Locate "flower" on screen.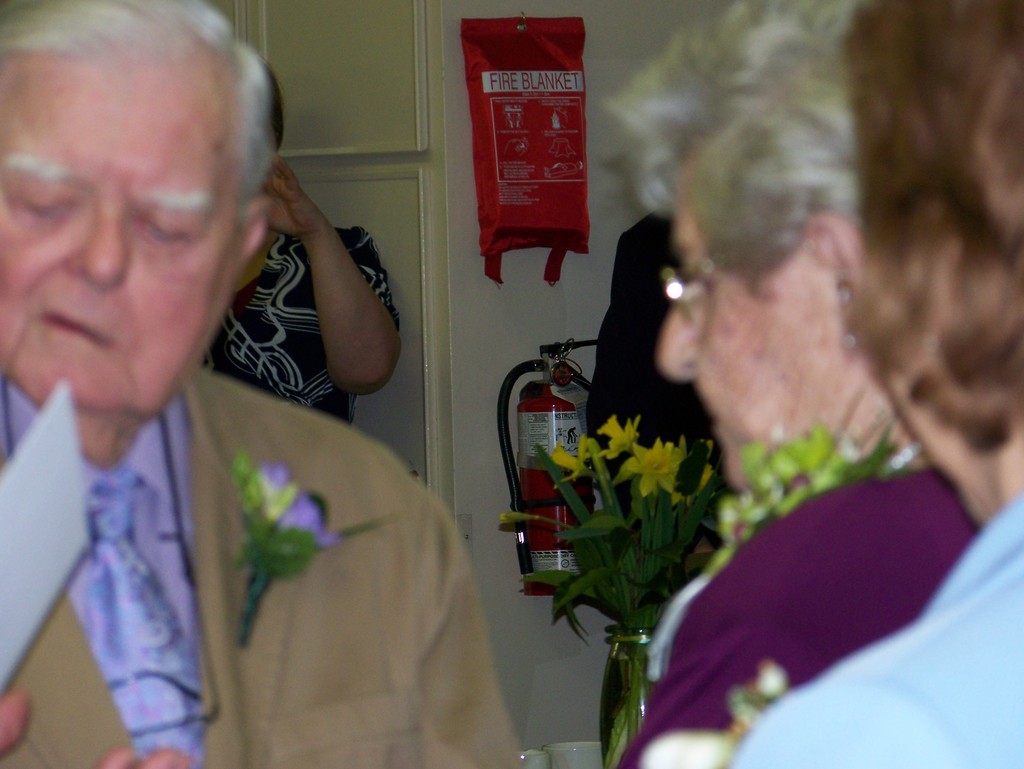
On screen at 733,519,746,544.
